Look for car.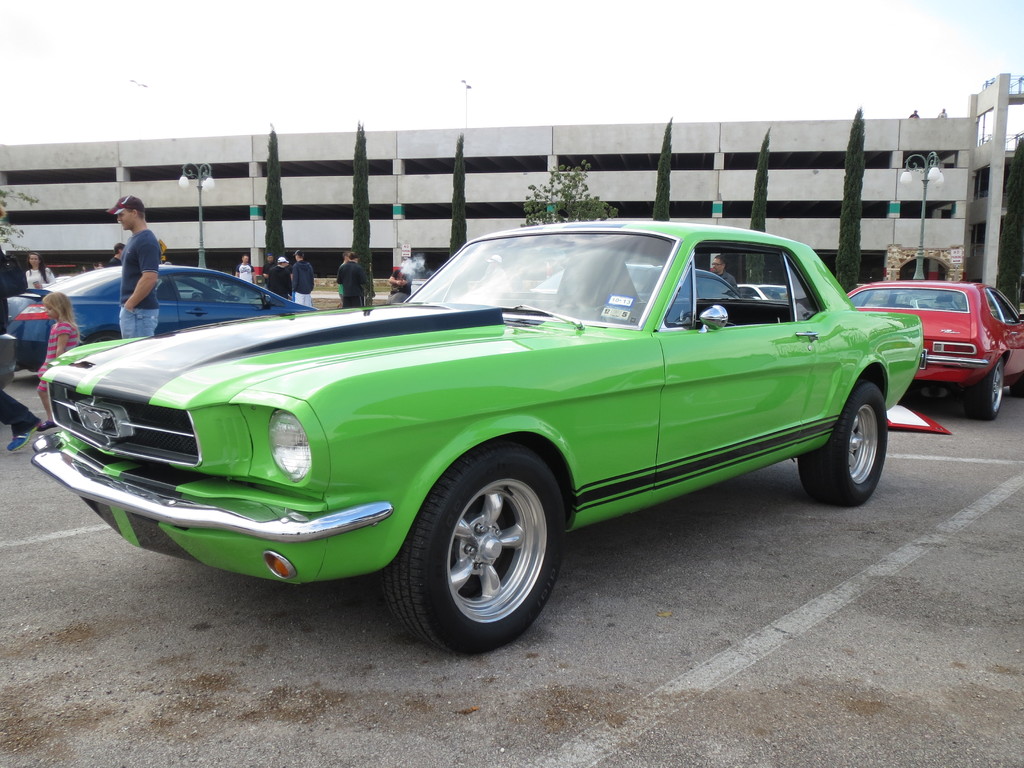
Found: [847, 282, 1023, 417].
